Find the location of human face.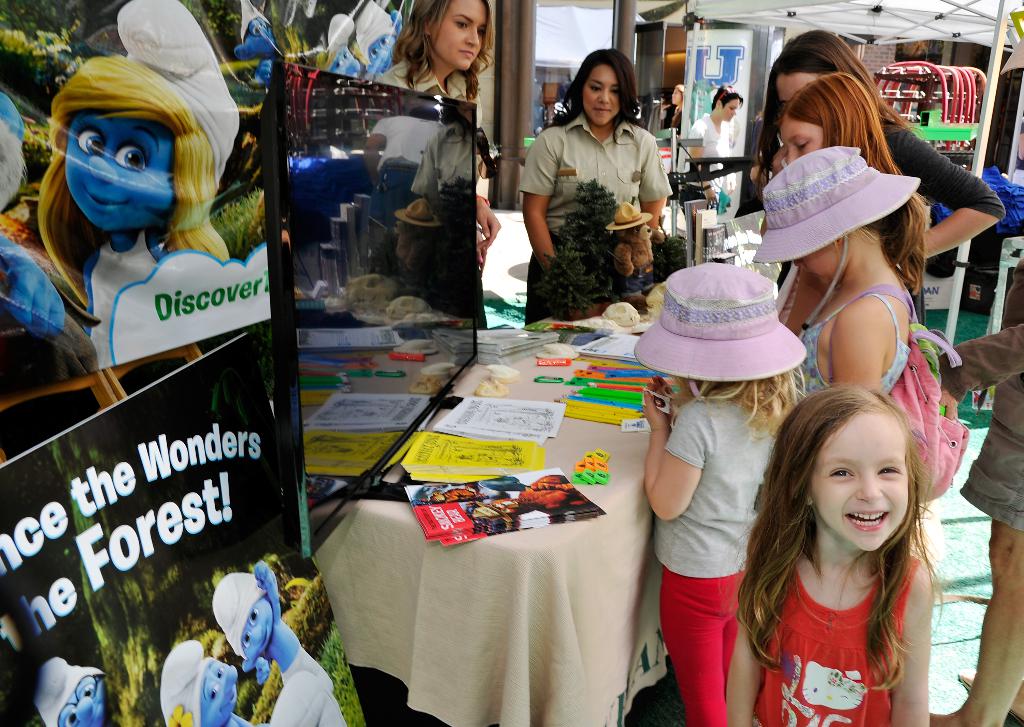
Location: 810:413:909:550.
